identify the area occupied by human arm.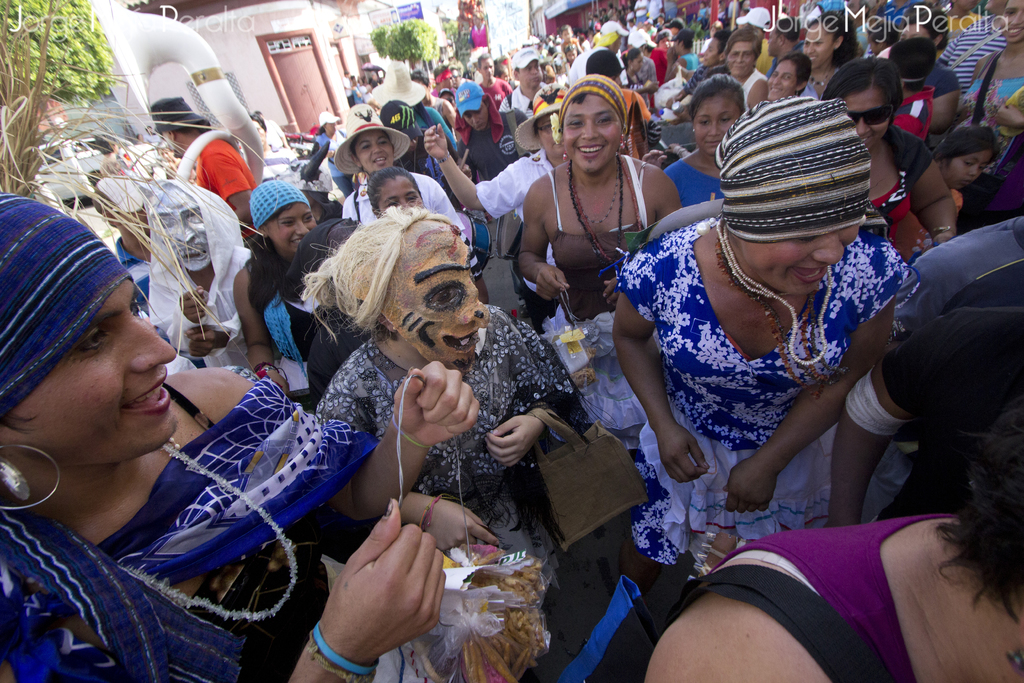
Area: detection(903, 126, 956, 251).
